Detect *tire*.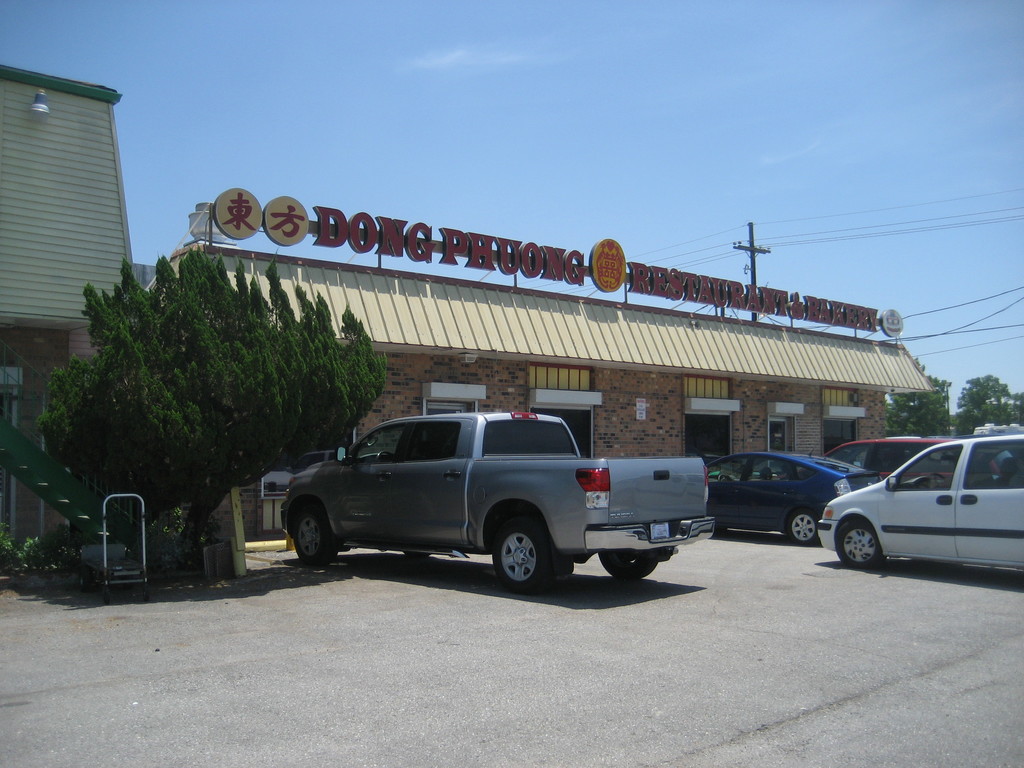
Detected at crop(788, 509, 817, 545).
